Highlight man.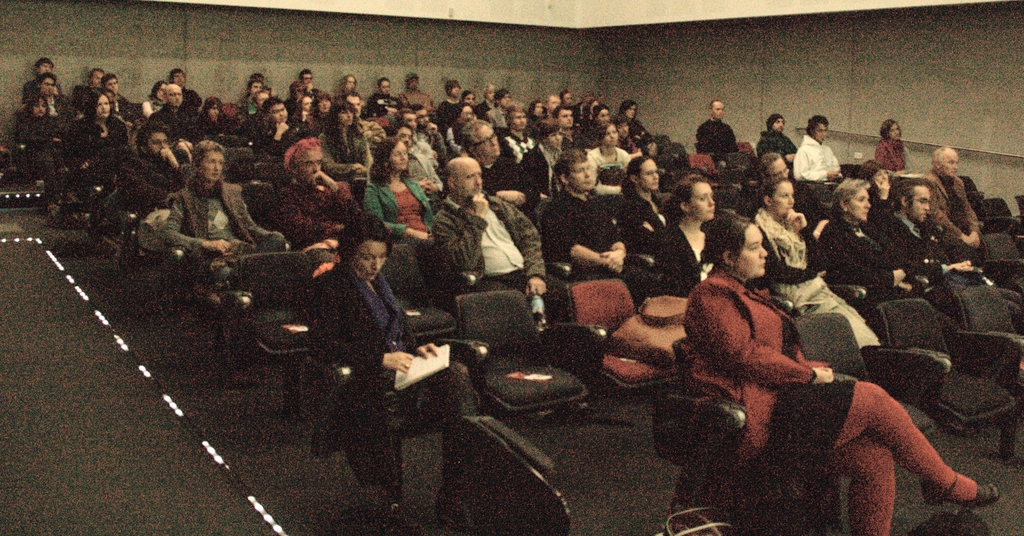
Highlighted region: bbox(881, 181, 995, 291).
